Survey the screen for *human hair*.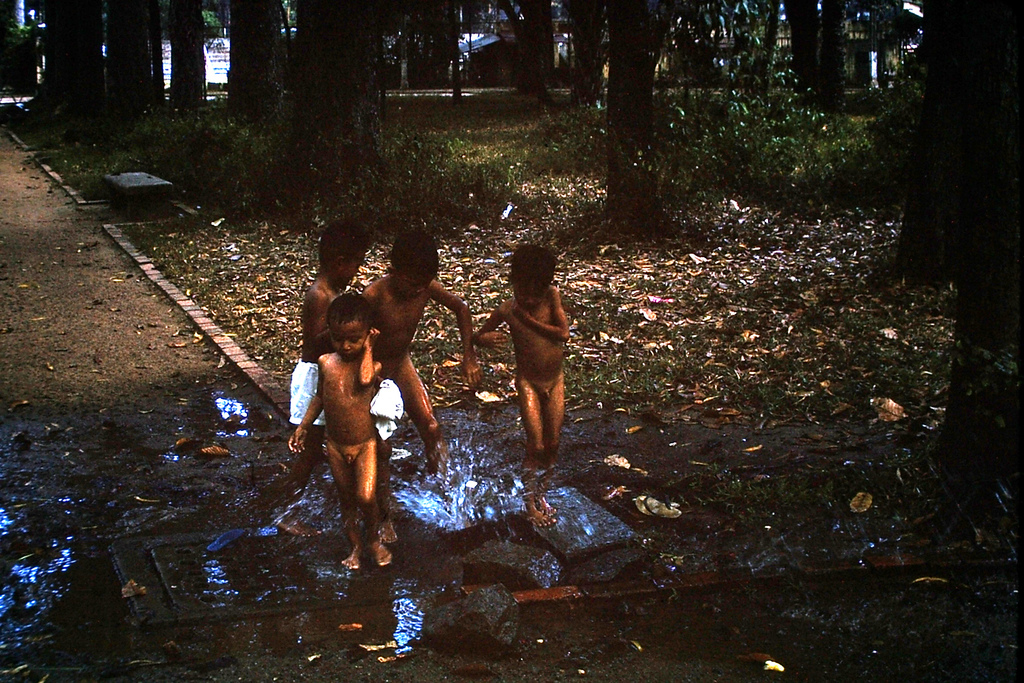
Survey found: (392,229,436,274).
